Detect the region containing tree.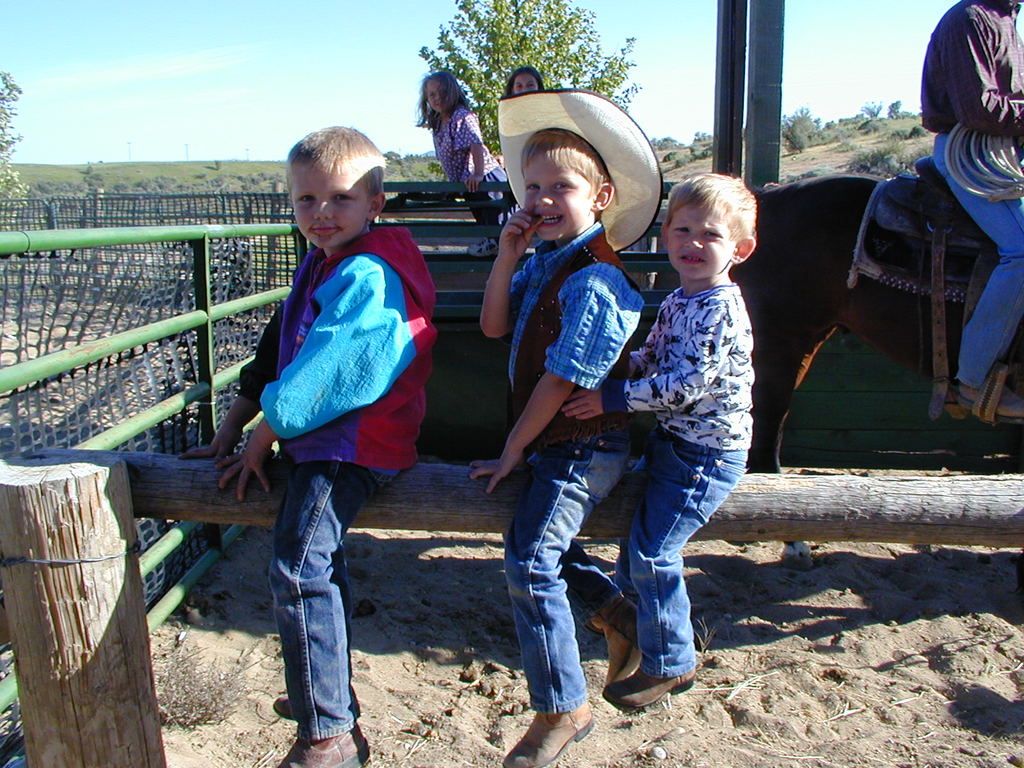
bbox=(693, 129, 714, 140).
